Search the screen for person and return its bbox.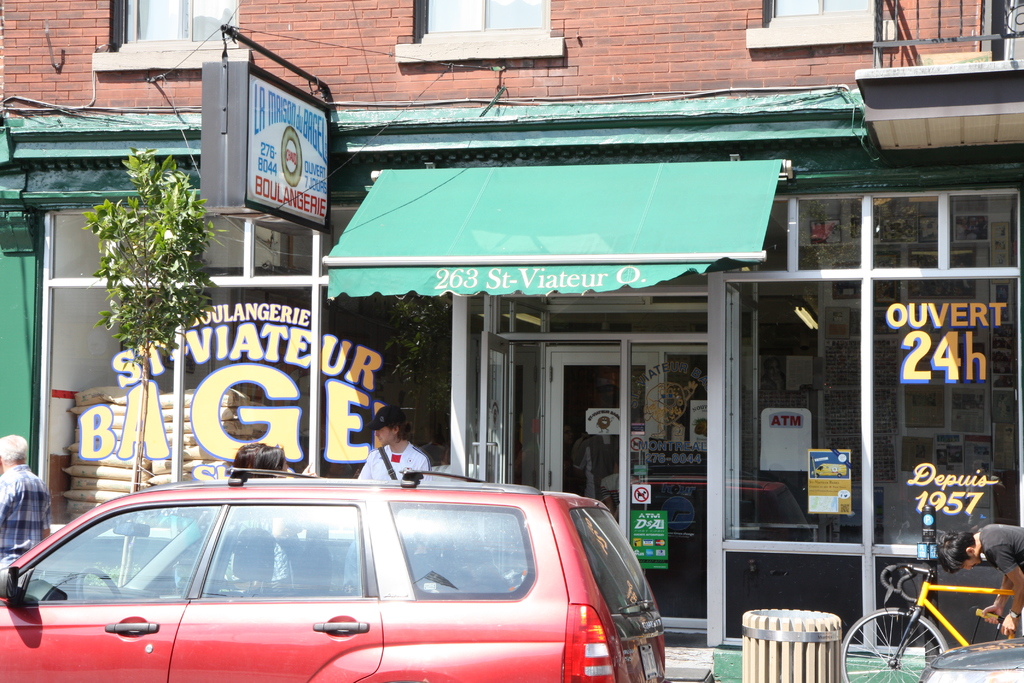
Found: {"left": 351, "top": 409, "right": 429, "bottom": 487}.
